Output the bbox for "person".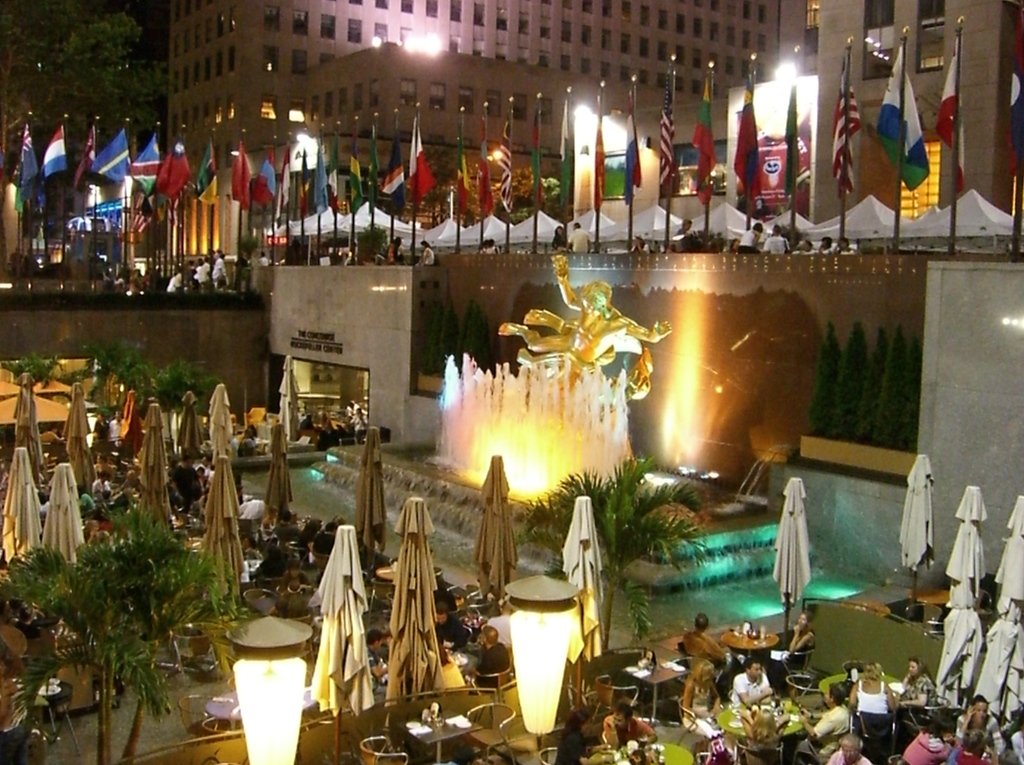
pyautogui.locateOnScreen(827, 735, 870, 764).
